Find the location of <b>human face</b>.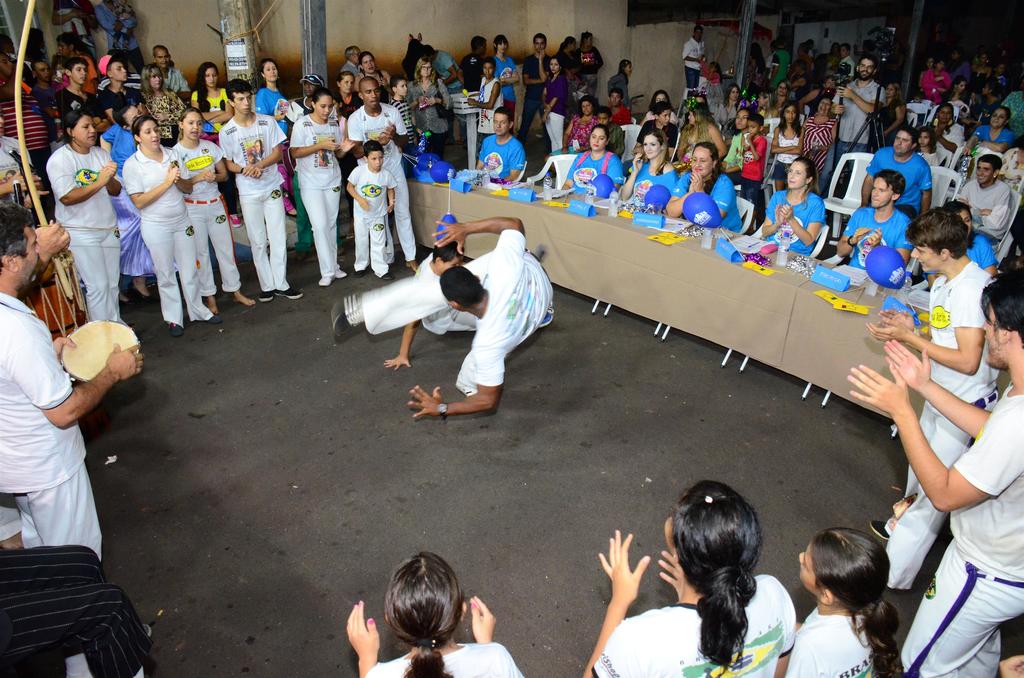
Location: <region>975, 52, 988, 65</region>.
